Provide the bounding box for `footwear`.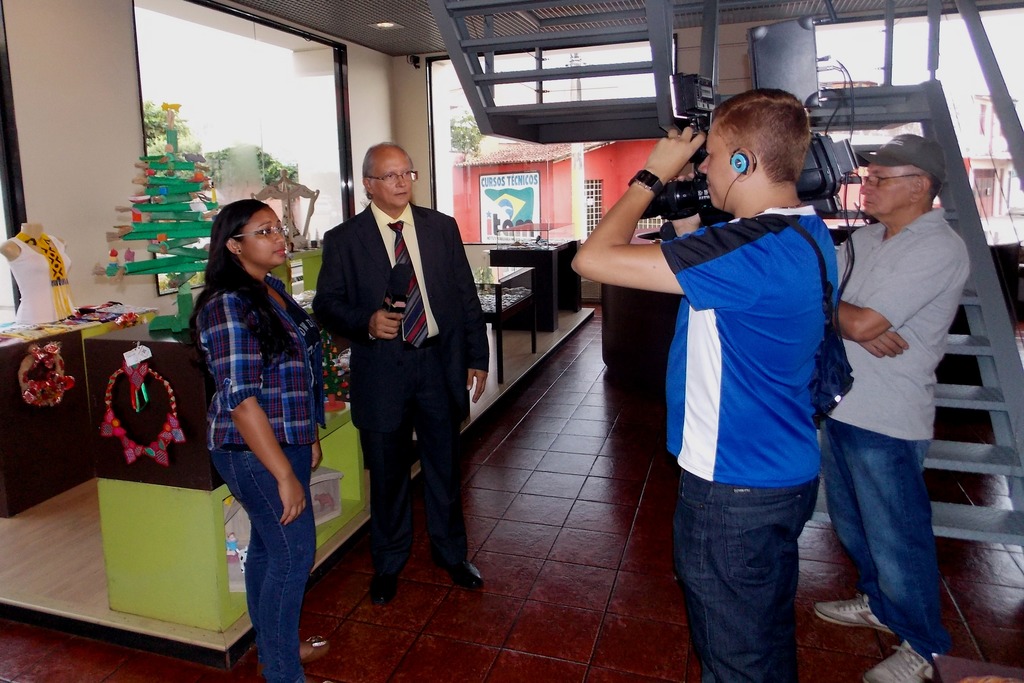
<region>862, 639, 940, 682</region>.
